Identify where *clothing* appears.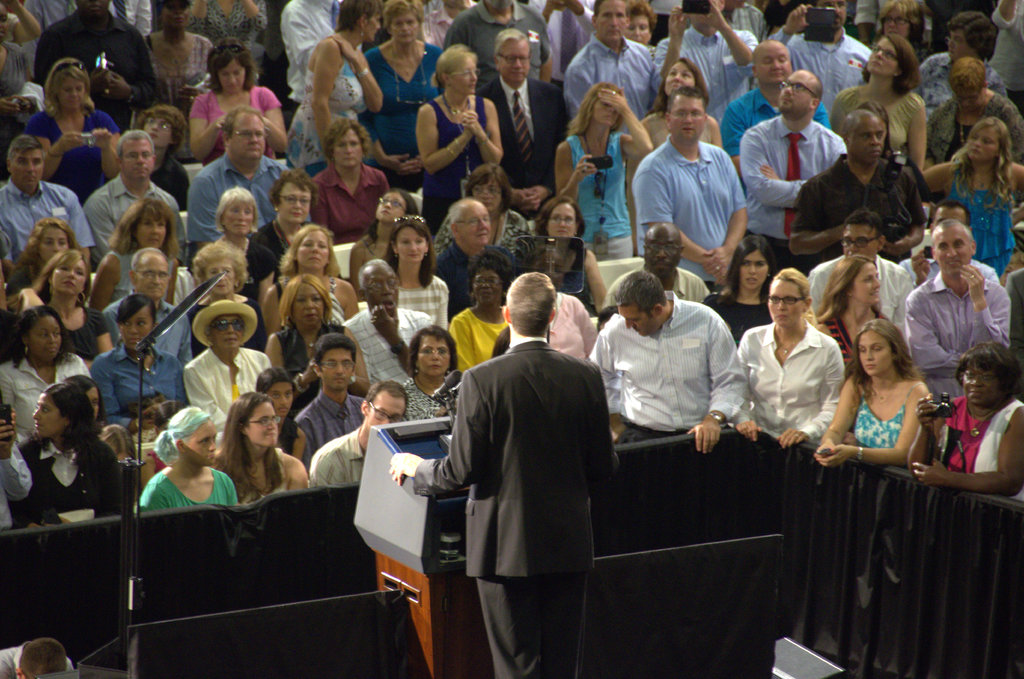
Appears at BBox(423, 97, 499, 227).
